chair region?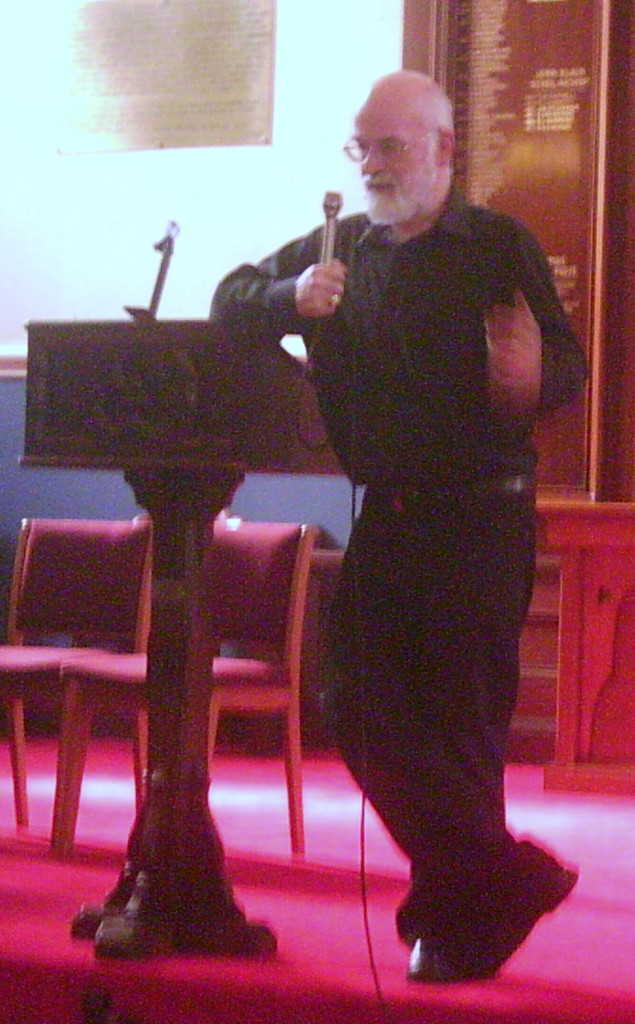
Rect(0, 524, 163, 826)
